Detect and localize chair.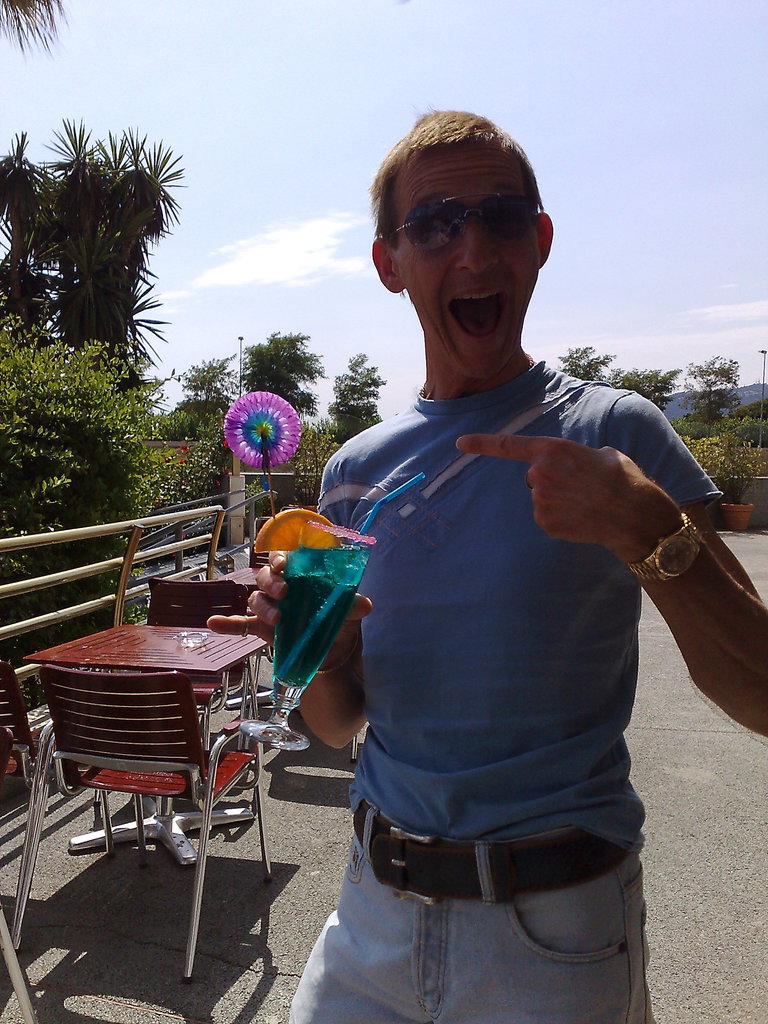
Localized at left=0, top=910, right=40, bottom=1023.
